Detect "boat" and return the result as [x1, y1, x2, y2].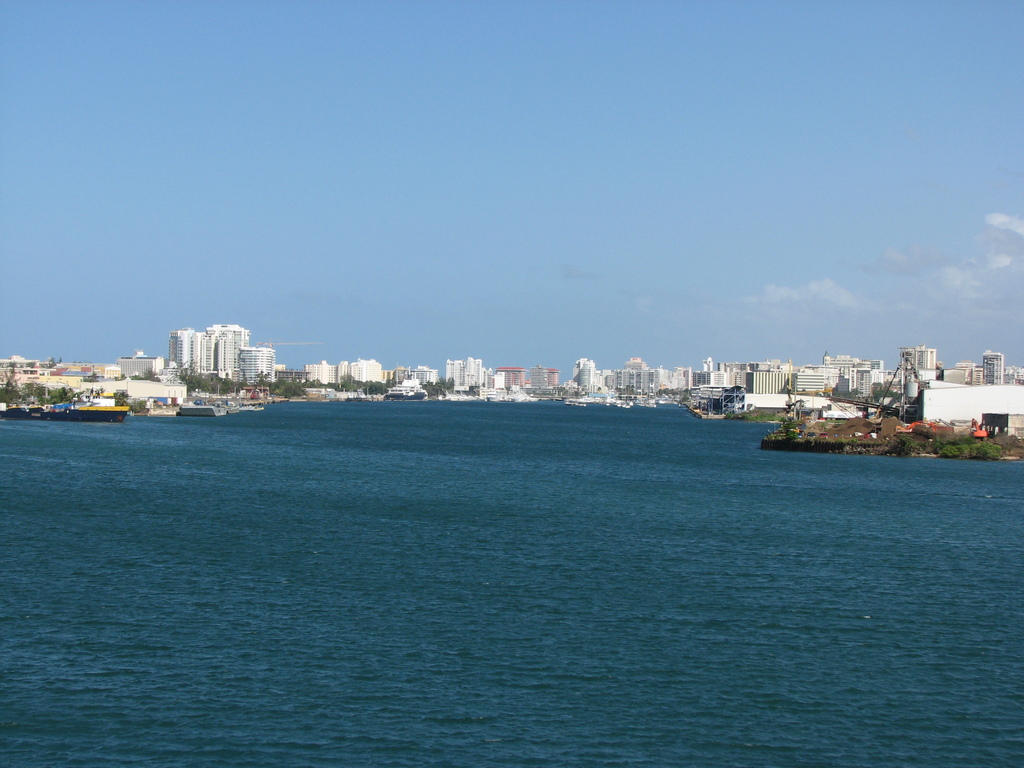
[684, 399, 725, 424].
